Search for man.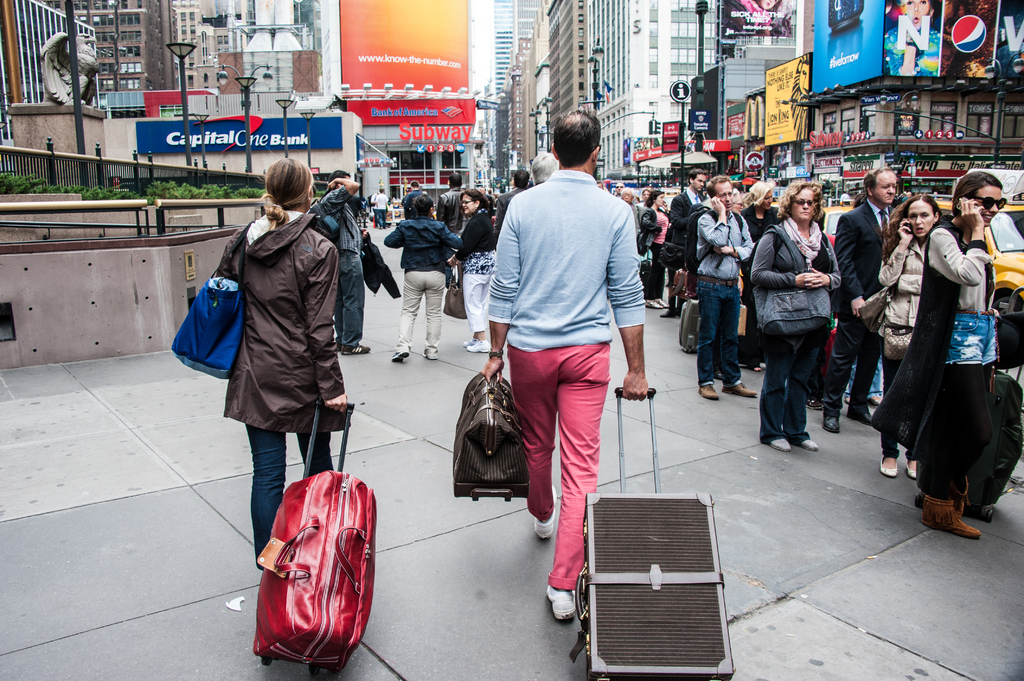
Found at left=596, top=179, right=602, bottom=189.
